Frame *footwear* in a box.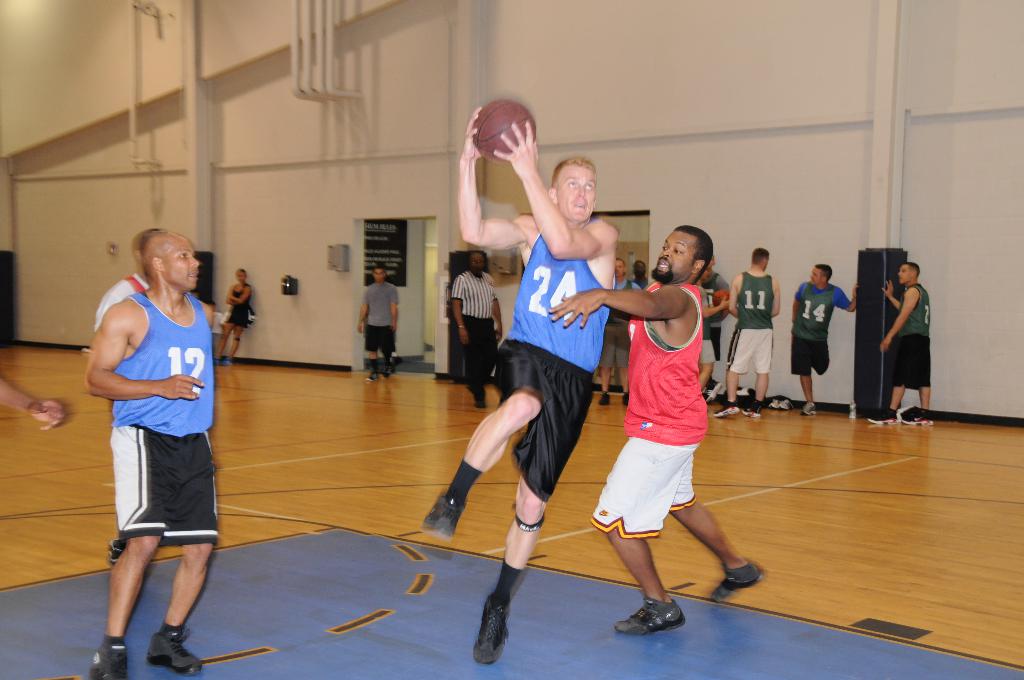
region(714, 404, 737, 416).
